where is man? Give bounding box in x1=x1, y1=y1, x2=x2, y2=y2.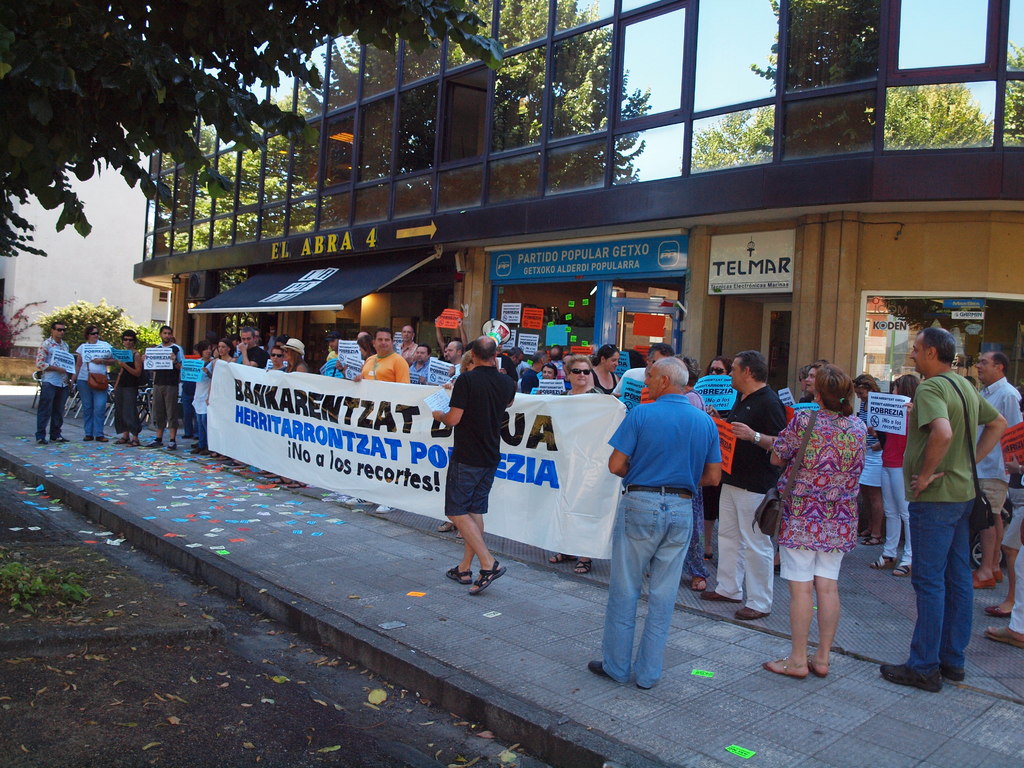
x1=353, y1=326, x2=406, y2=515.
